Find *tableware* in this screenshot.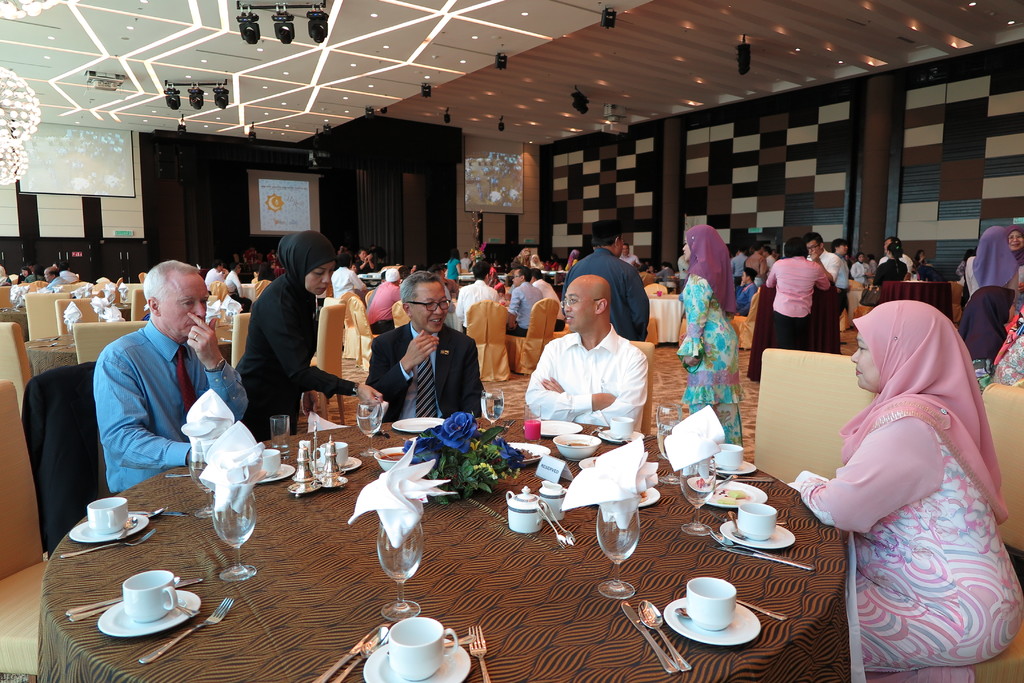
The bounding box for *tableware* is (x1=10, y1=293, x2=21, y2=312).
